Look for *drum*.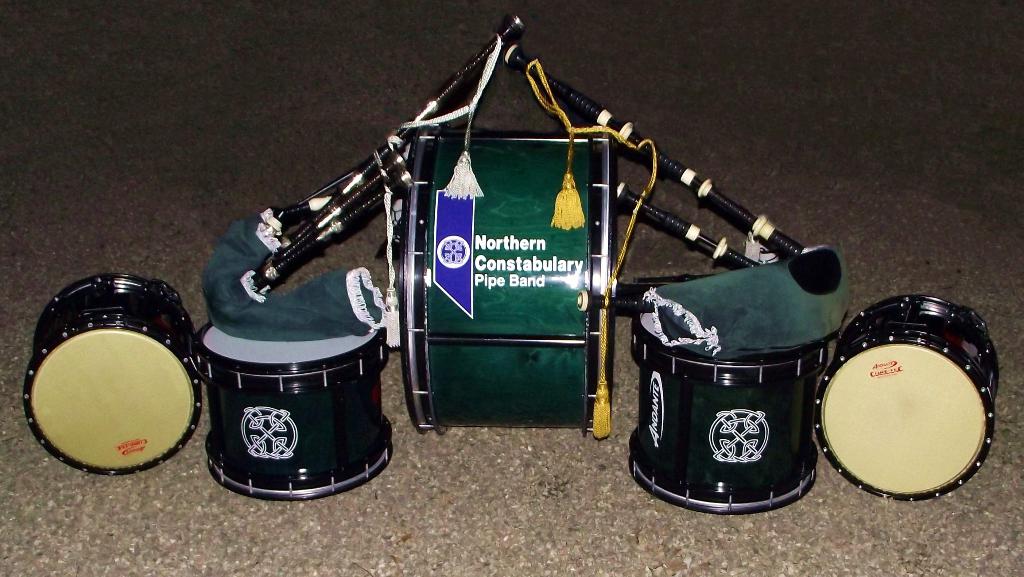
Found: {"left": 21, "top": 272, "right": 202, "bottom": 476}.
